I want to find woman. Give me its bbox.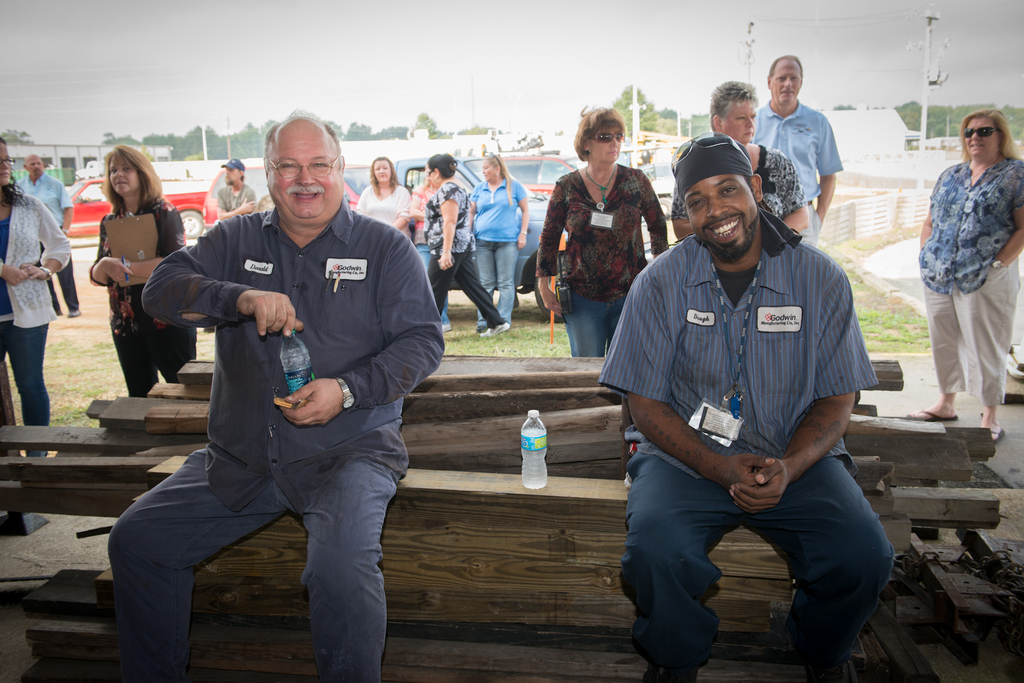
locate(360, 152, 417, 237).
